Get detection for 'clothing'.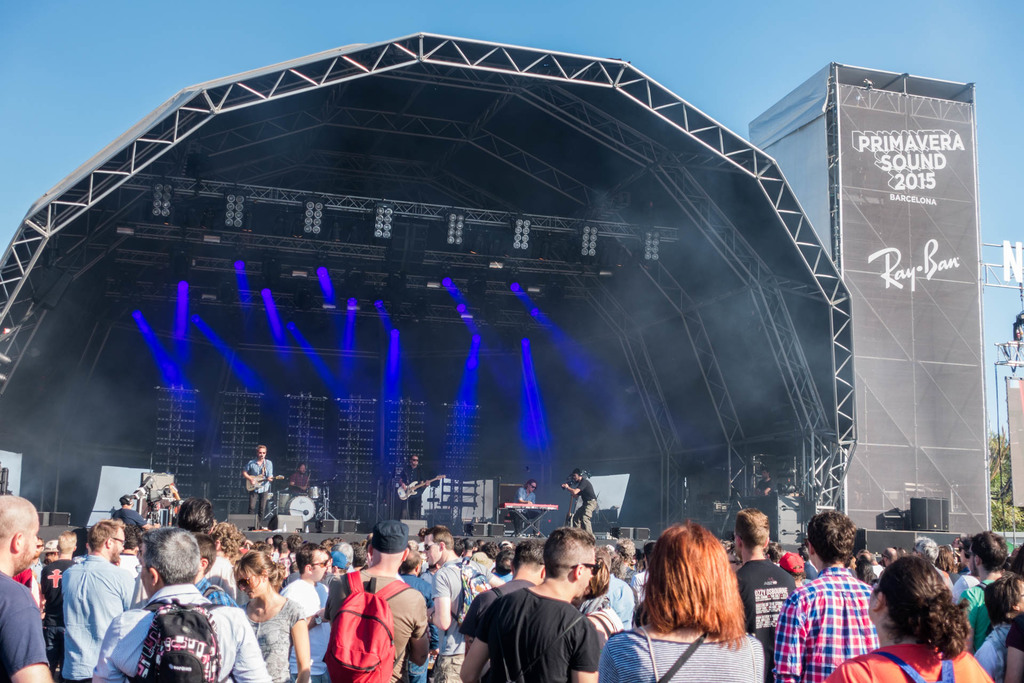
Detection: x1=194 y1=577 x2=239 y2=605.
